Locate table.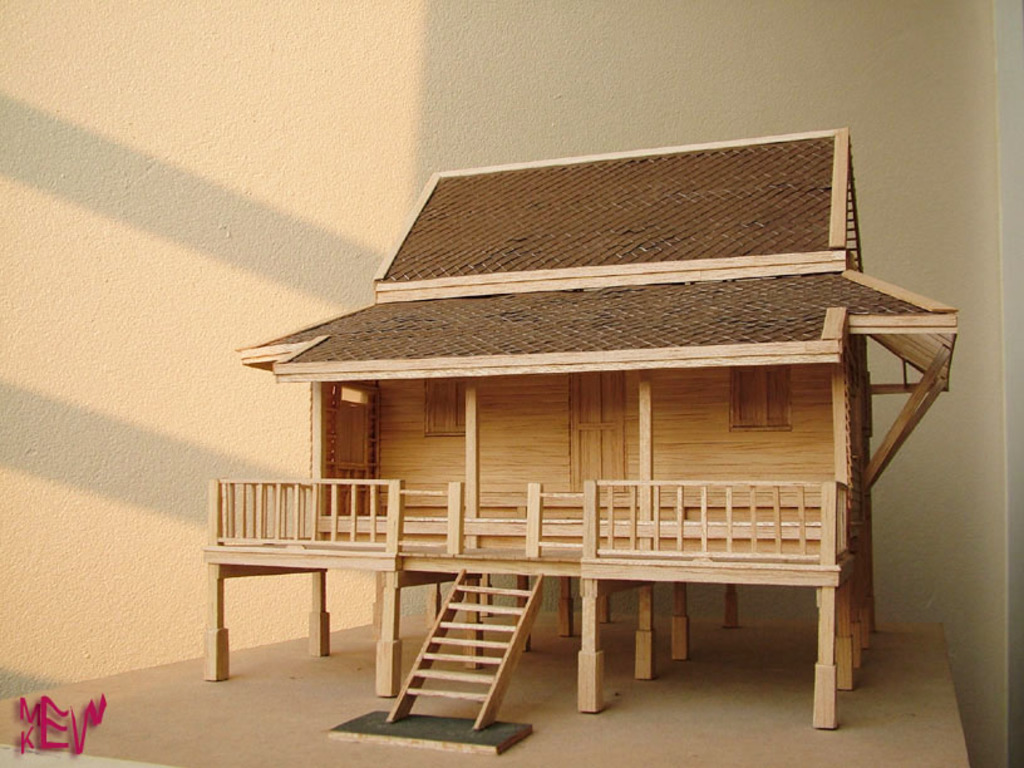
Bounding box: x1=0 y1=611 x2=973 y2=767.
